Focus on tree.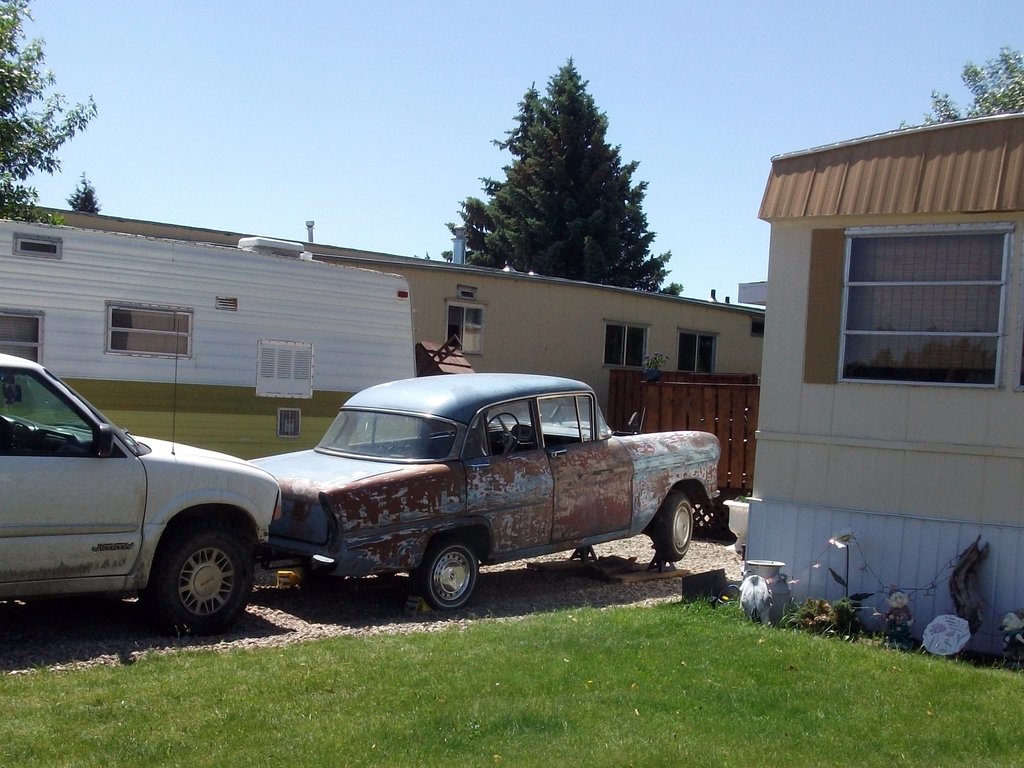
Focused at 922:49:1023:124.
